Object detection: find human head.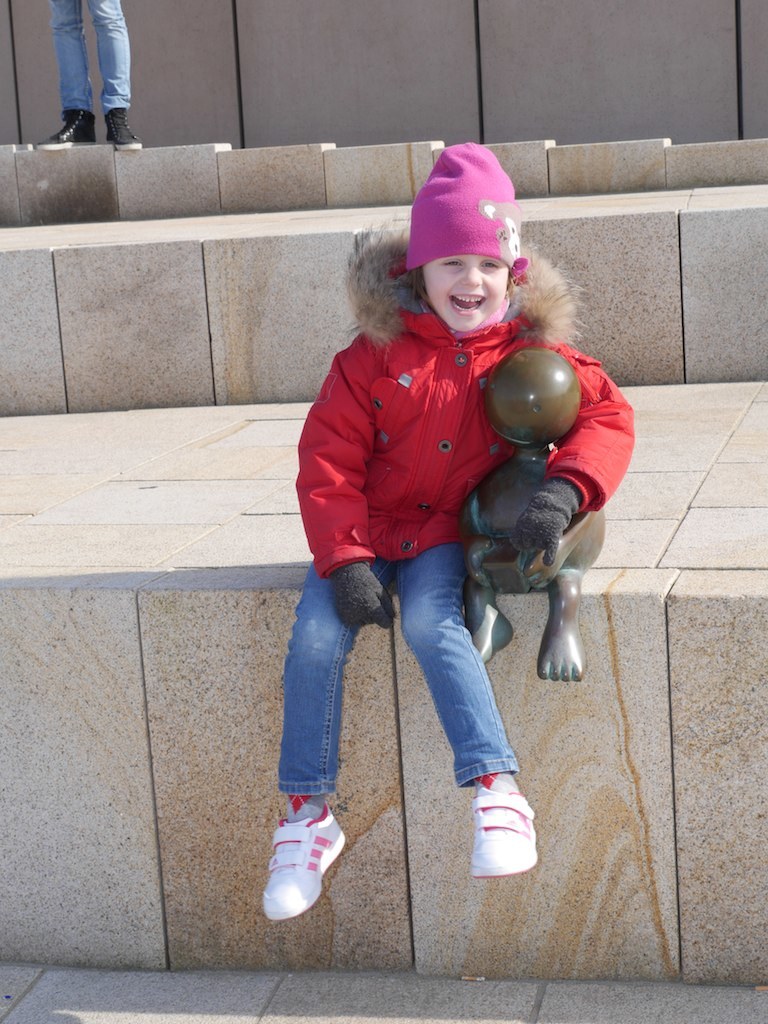
BBox(410, 190, 528, 324).
